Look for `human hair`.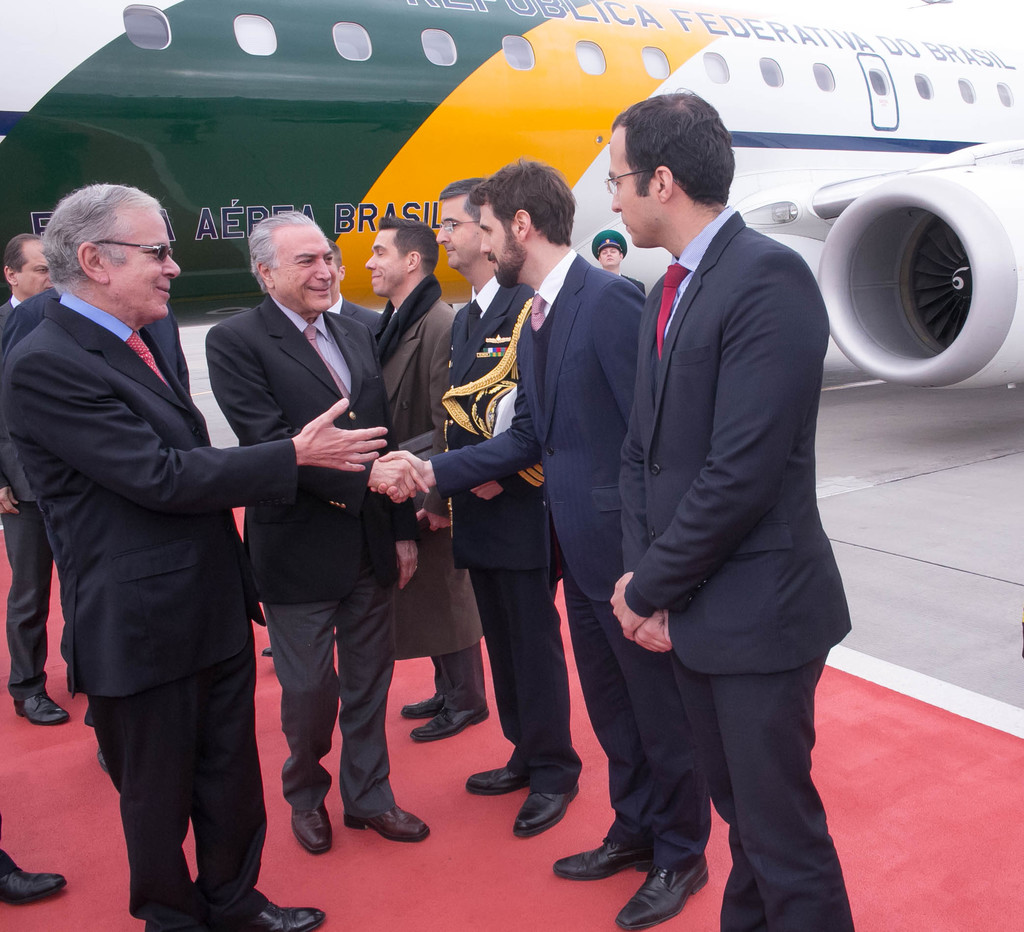
Found: 3 239 35 279.
